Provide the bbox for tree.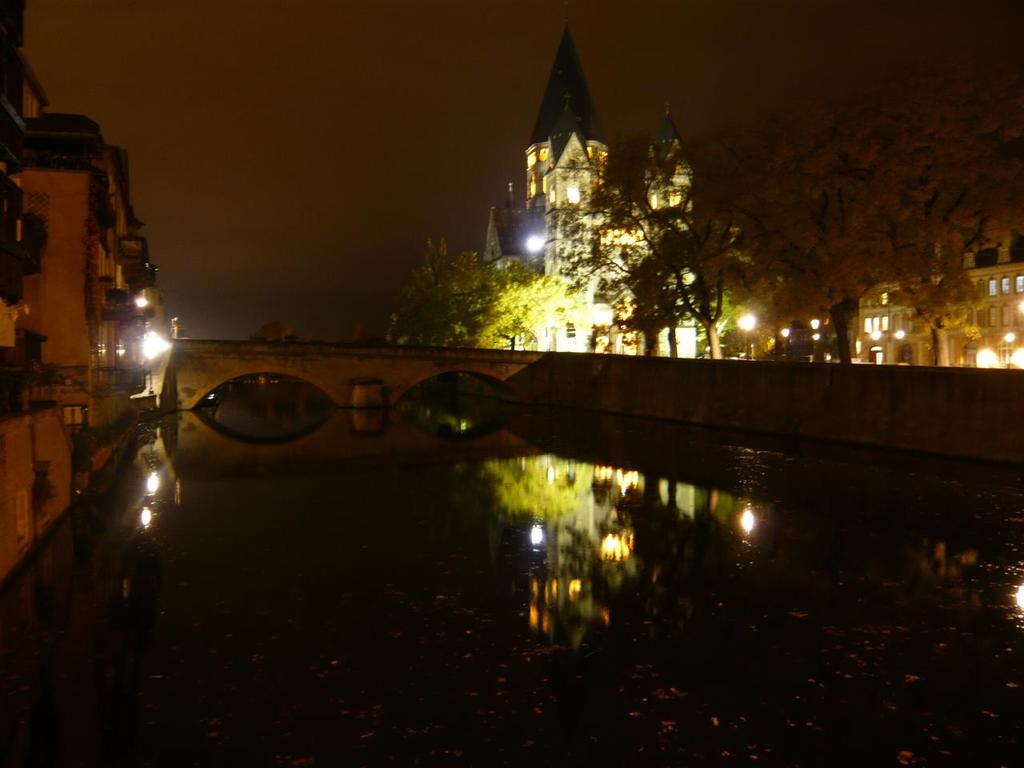
region(388, 236, 485, 360).
